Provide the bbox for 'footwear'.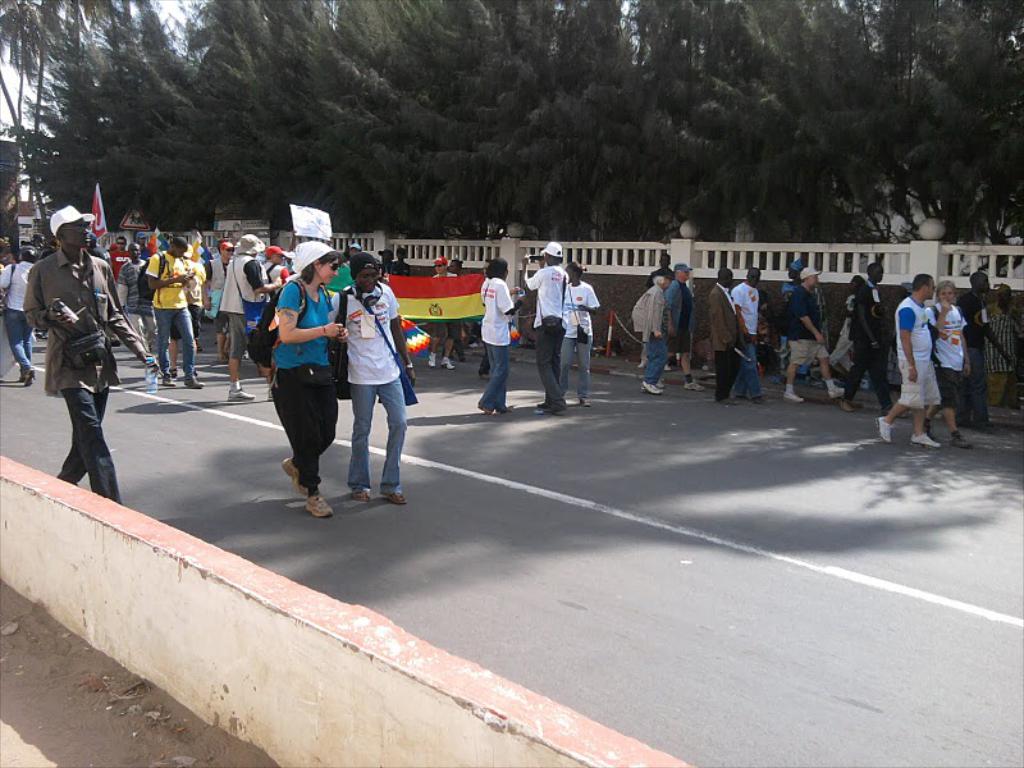
x1=282, y1=456, x2=301, y2=488.
